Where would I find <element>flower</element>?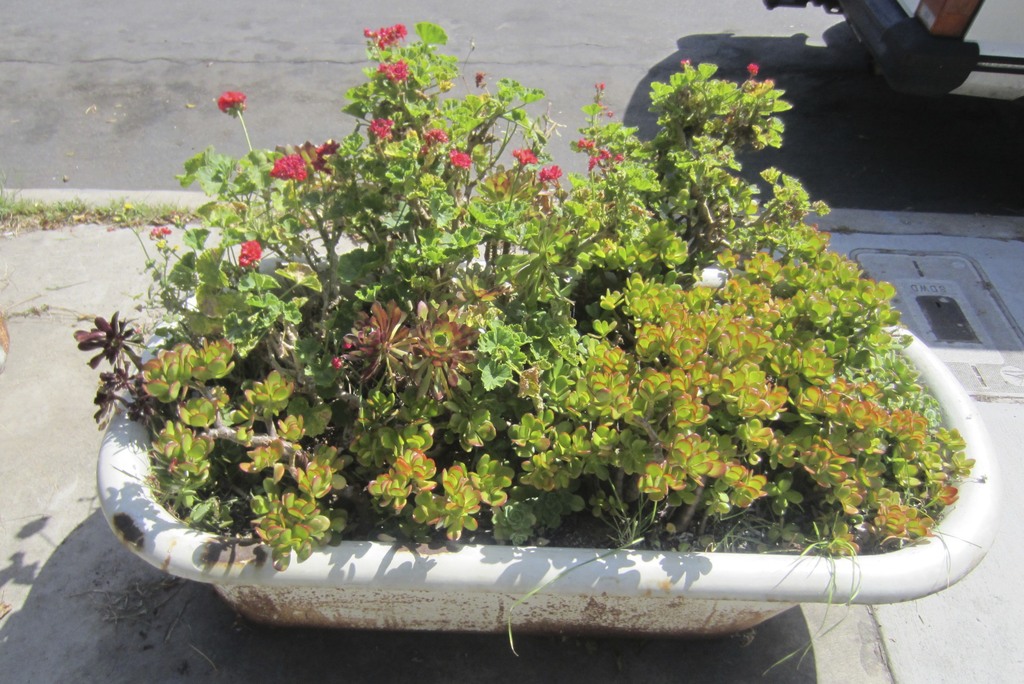
At Rect(681, 60, 691, 72).
